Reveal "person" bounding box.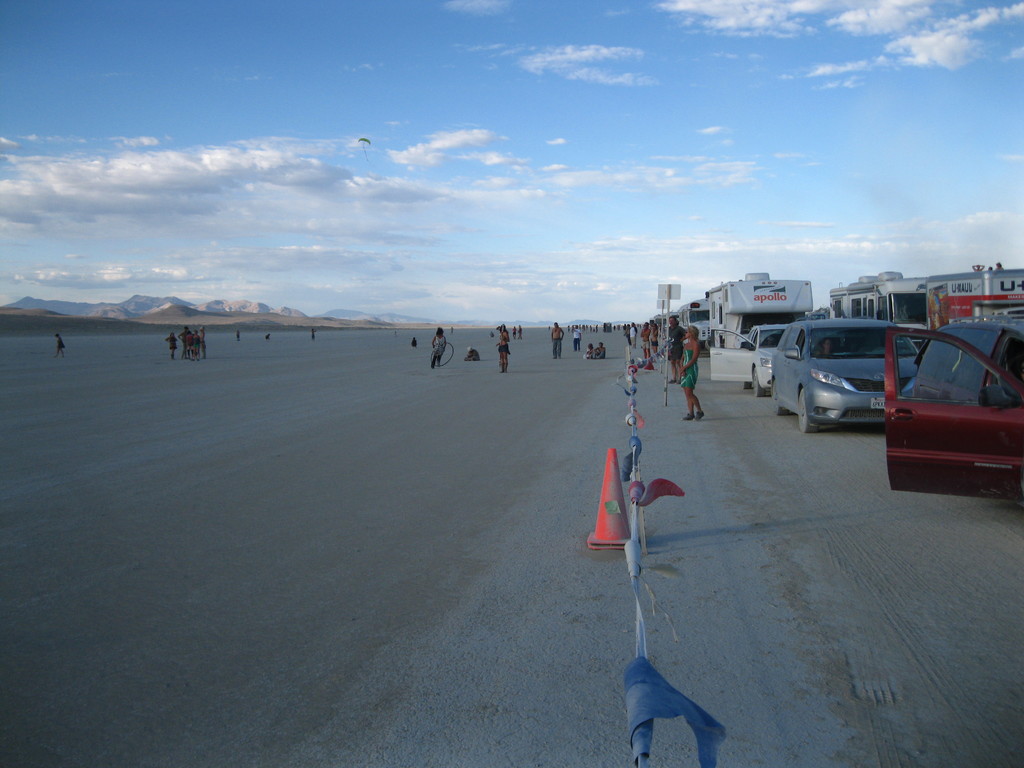
Revealed: 427 331 447 374.
